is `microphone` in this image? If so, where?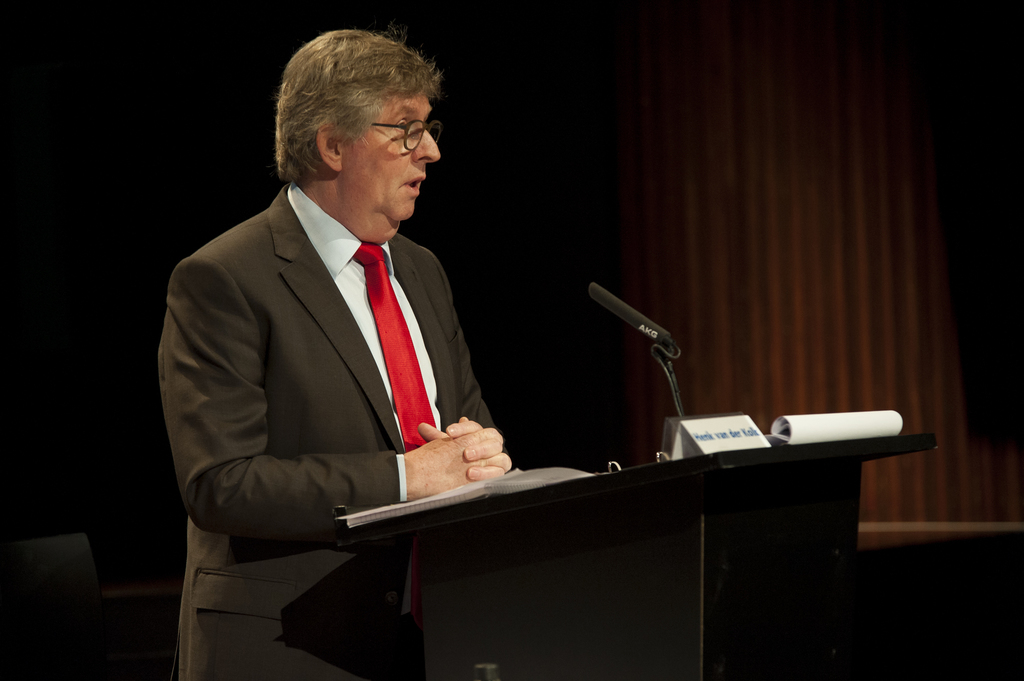
Yes, at {"left": 586, "top": 280, "right": 685, "bottom": 416}.
